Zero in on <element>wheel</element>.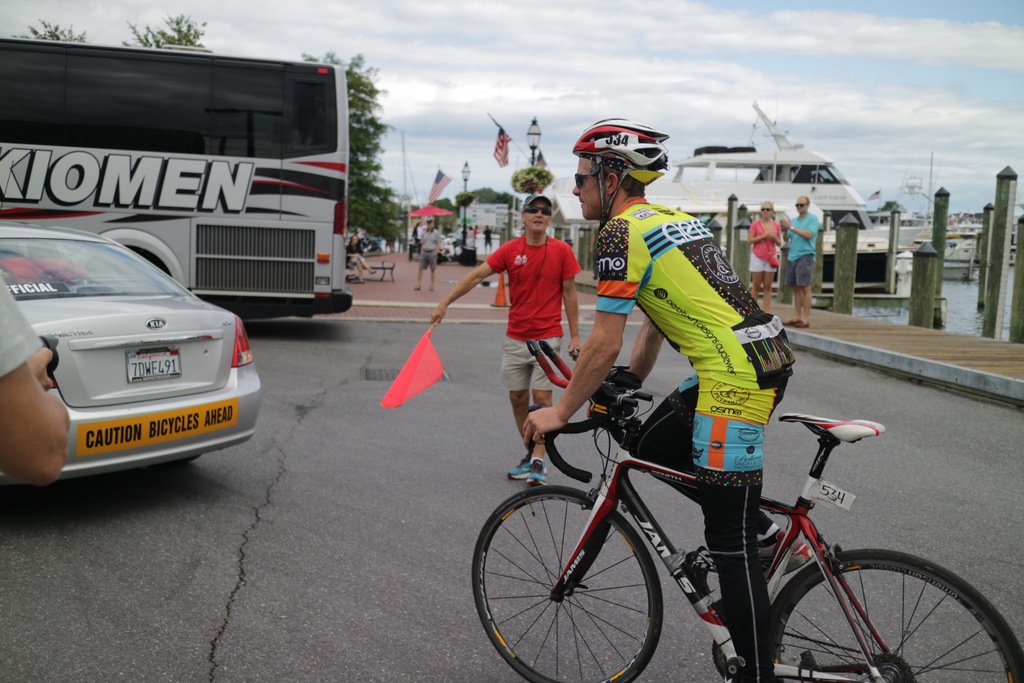
Zeroed in: [481,492,676,672].
